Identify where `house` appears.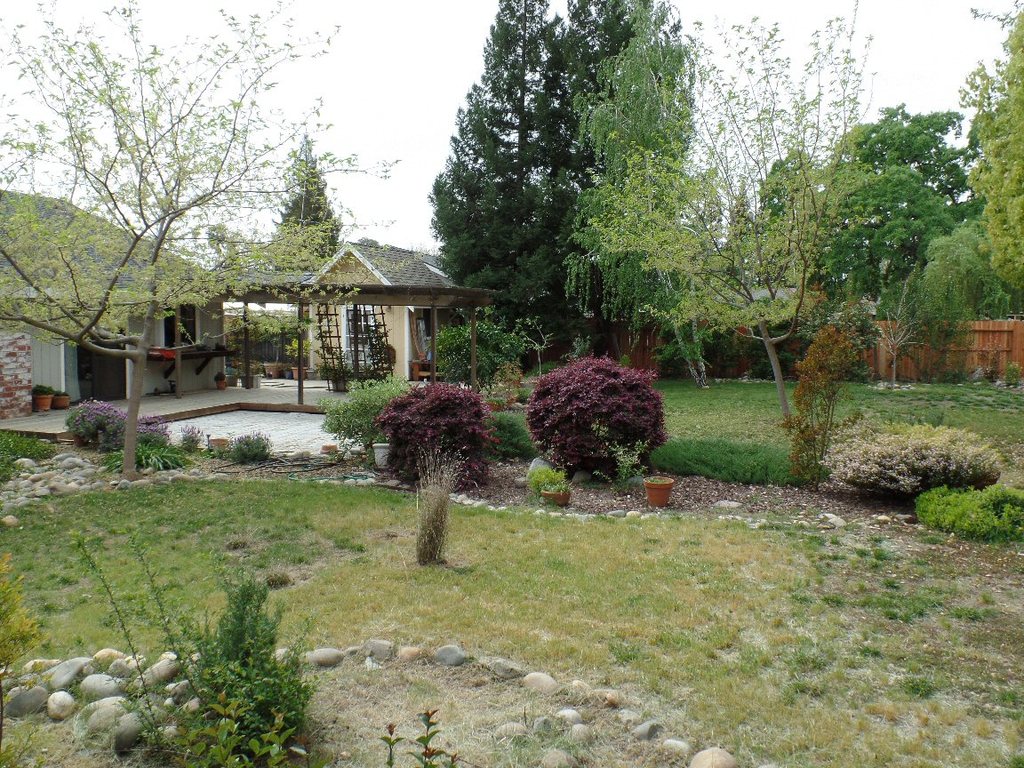
Appears at <region>246, 224, 480, 396</region>.
